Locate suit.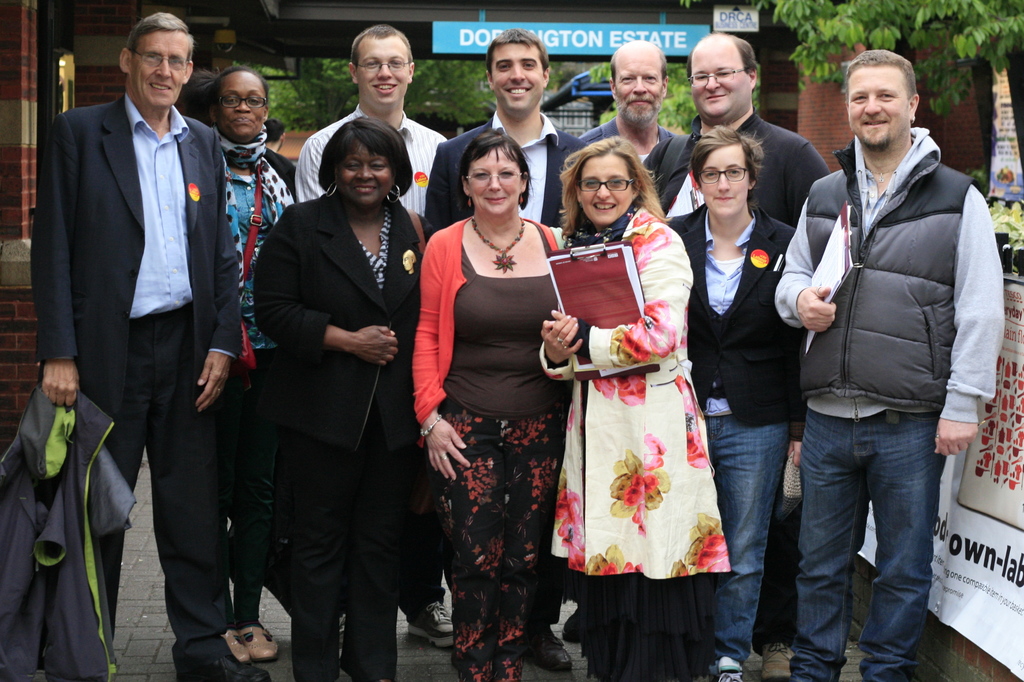
Bounding box: rect(581, 118, 687, 161).
